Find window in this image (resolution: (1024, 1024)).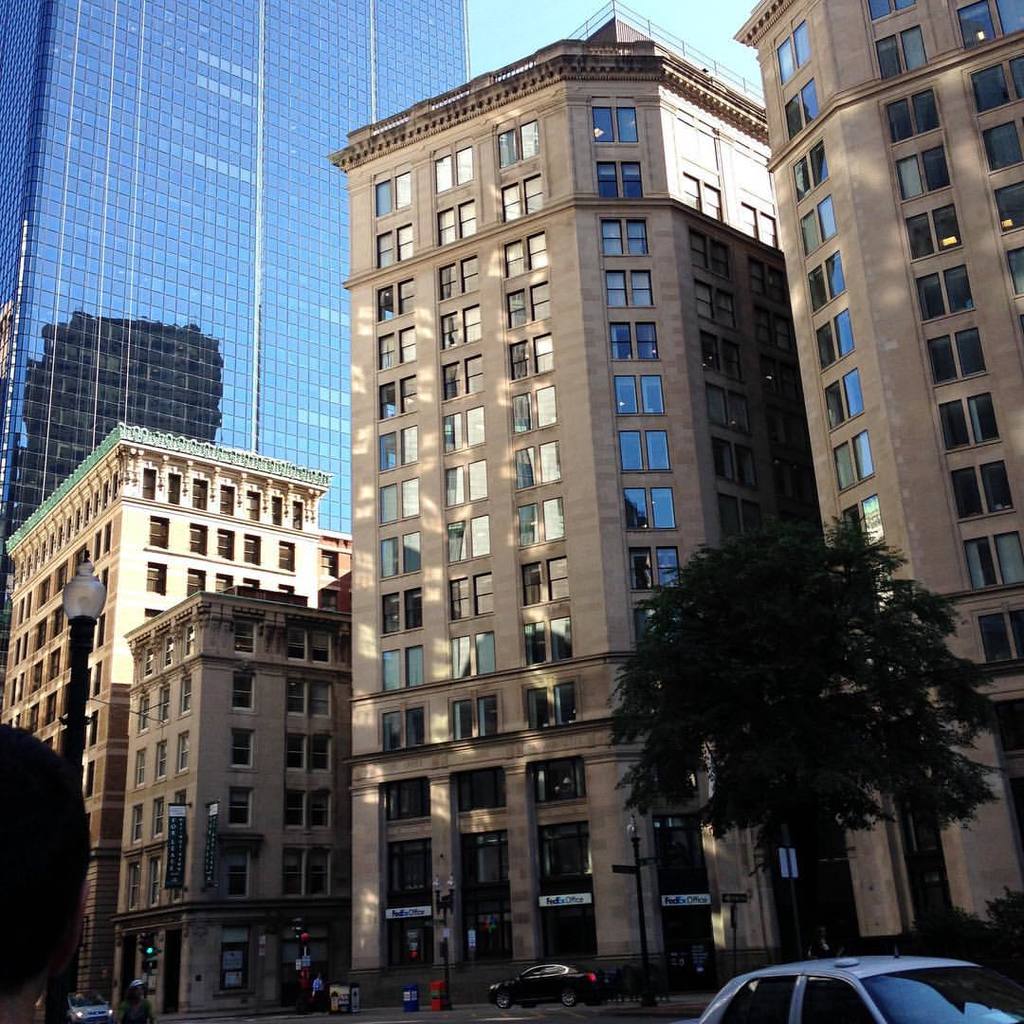
bbox(864, 0, 920, 19).
